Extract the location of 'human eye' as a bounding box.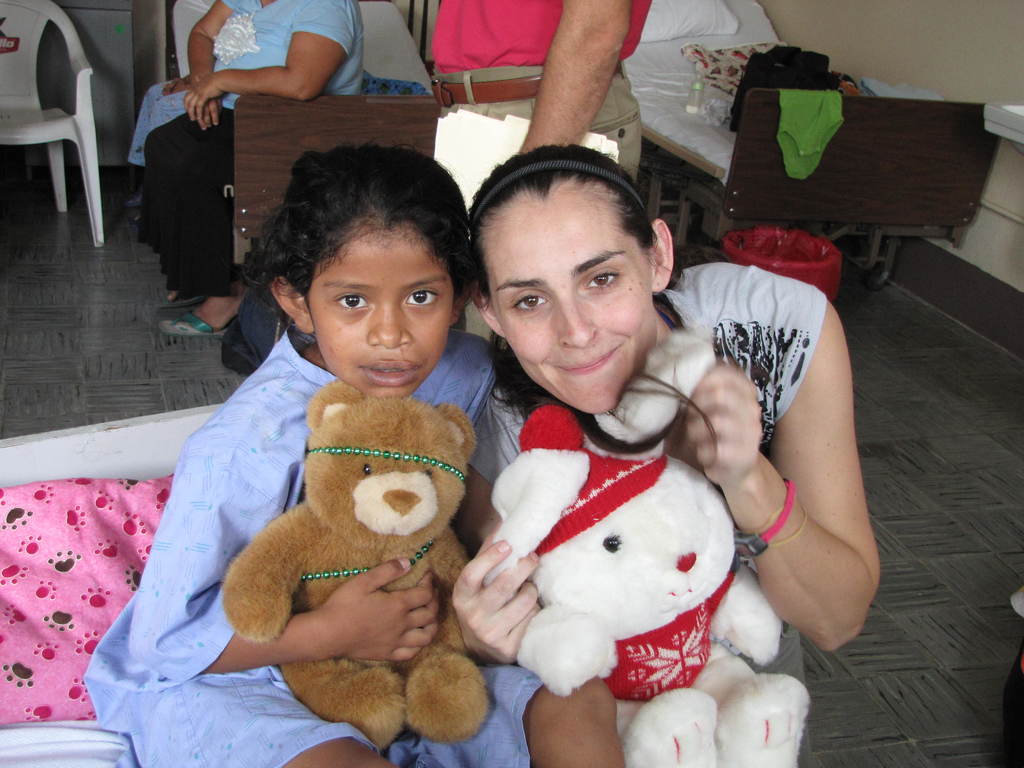
333, 289, 371, 315.
